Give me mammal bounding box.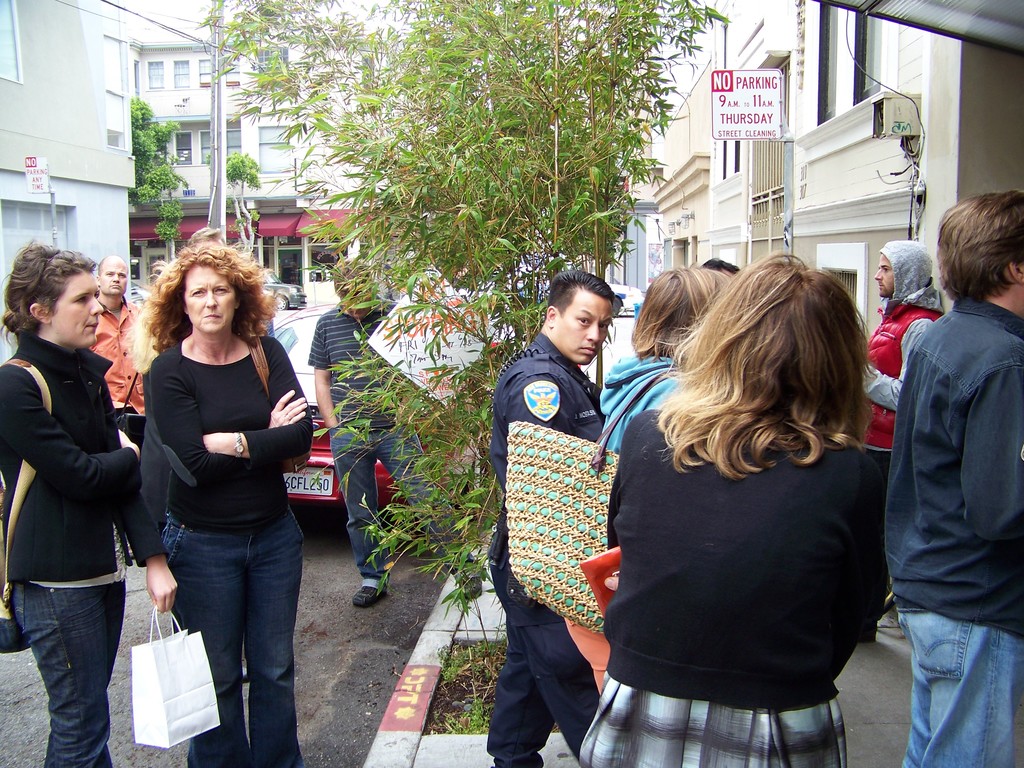
rect(123, 241, 317, 767).
